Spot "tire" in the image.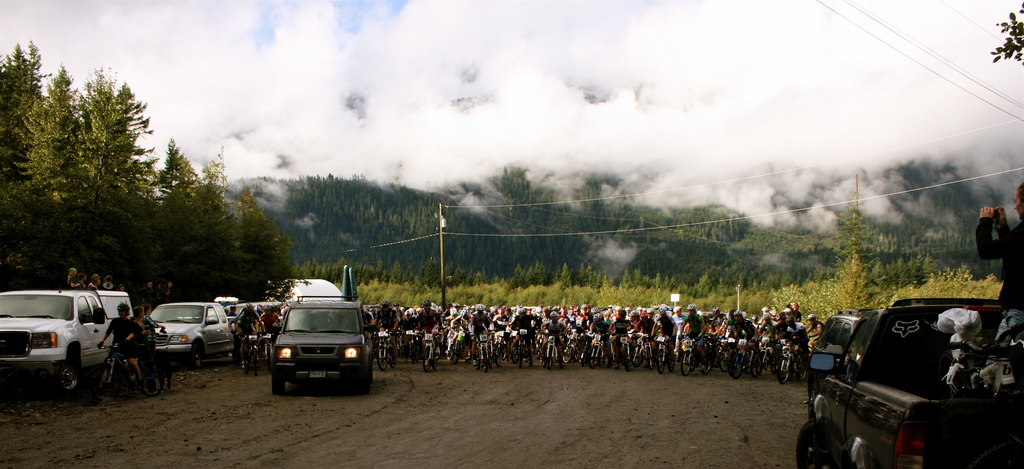
"tire" found at bbox=(682, 349, 692, 374).
